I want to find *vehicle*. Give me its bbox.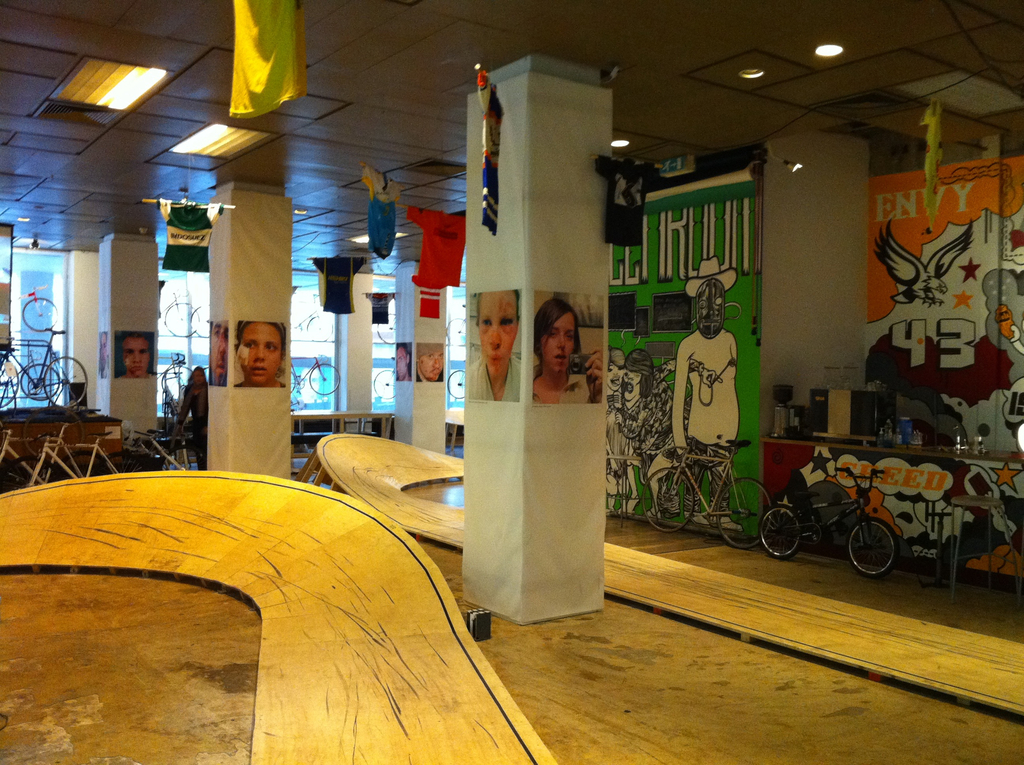
Rect(763, 477, 893, 568).
